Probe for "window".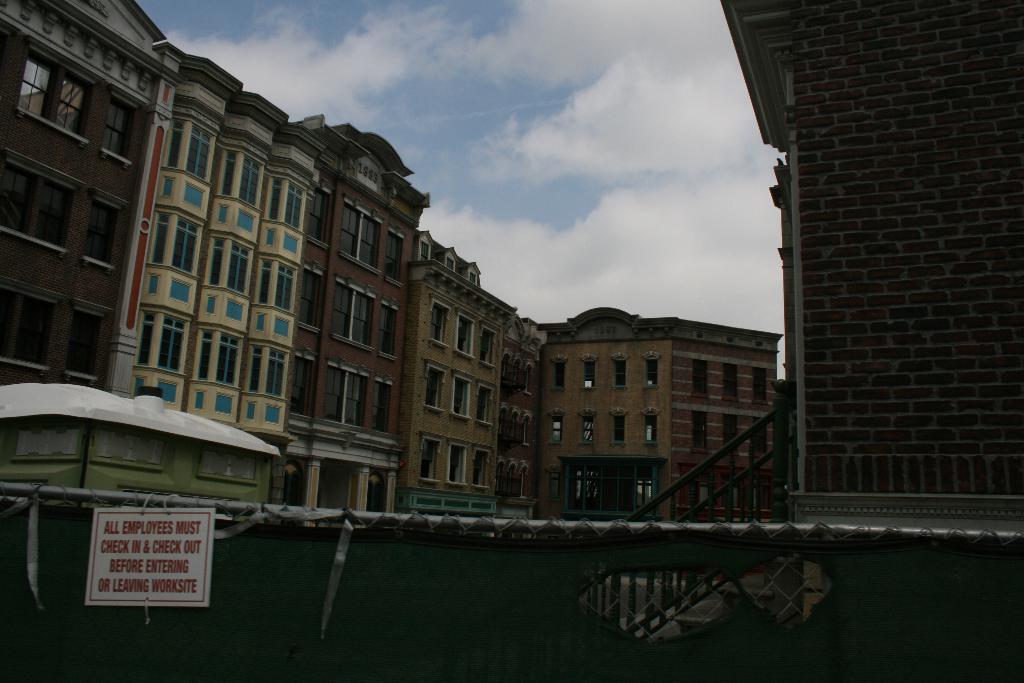
Probe result: [left=472, top=440, right=489, bottom=489].
